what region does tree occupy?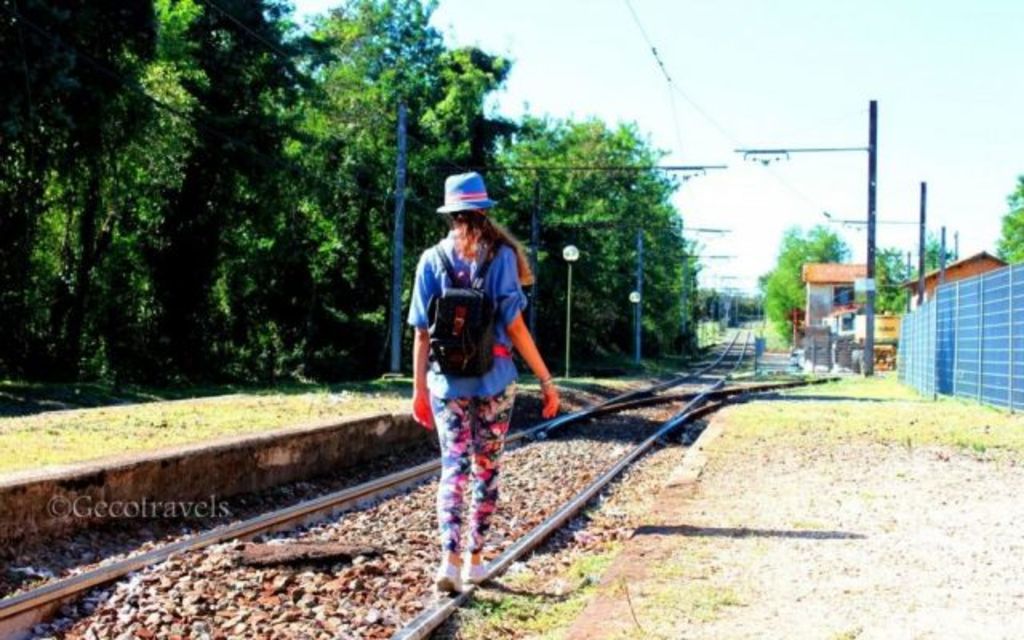
pyautogui.locateOnScreen(517, 125, 702, 326).
